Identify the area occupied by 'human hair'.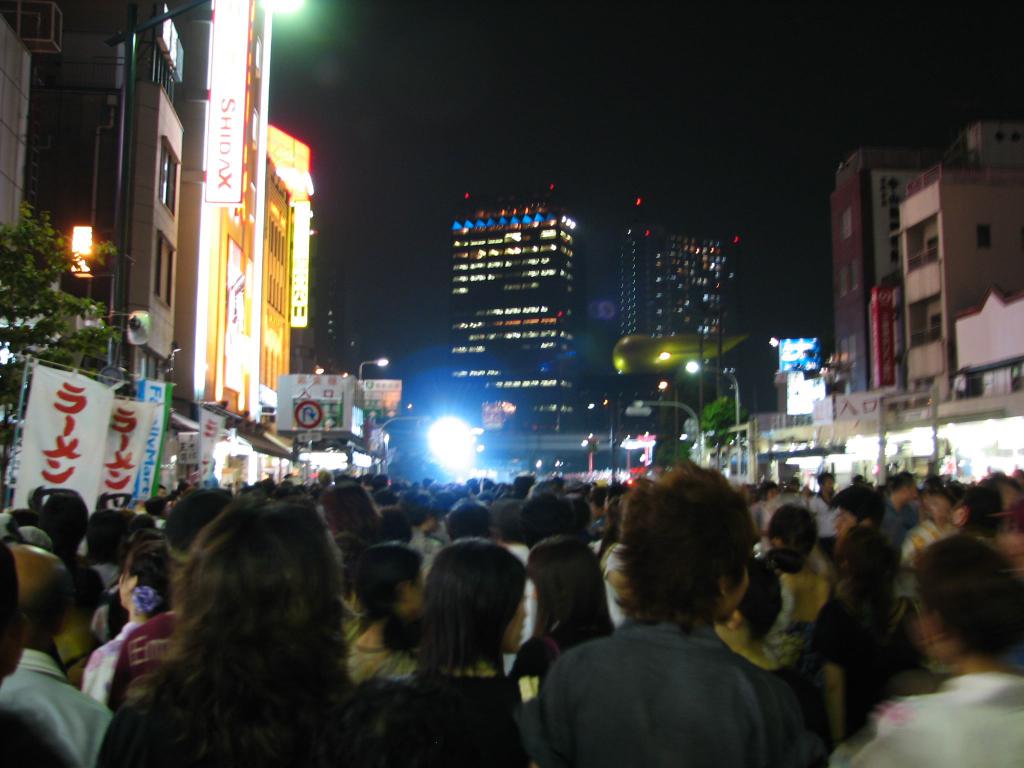
Area: rect(911, 534, 1018, 656).
